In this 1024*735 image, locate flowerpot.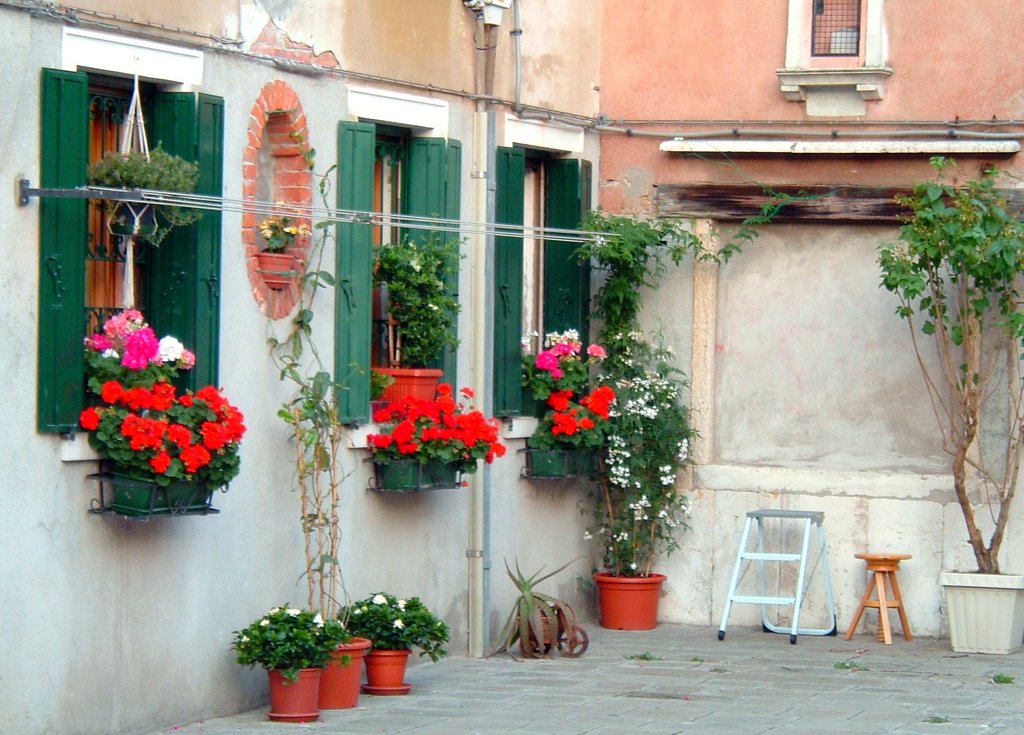
Bounding box: {"left": 315, "top": 634, "right": 374, "bottom": 709}.
